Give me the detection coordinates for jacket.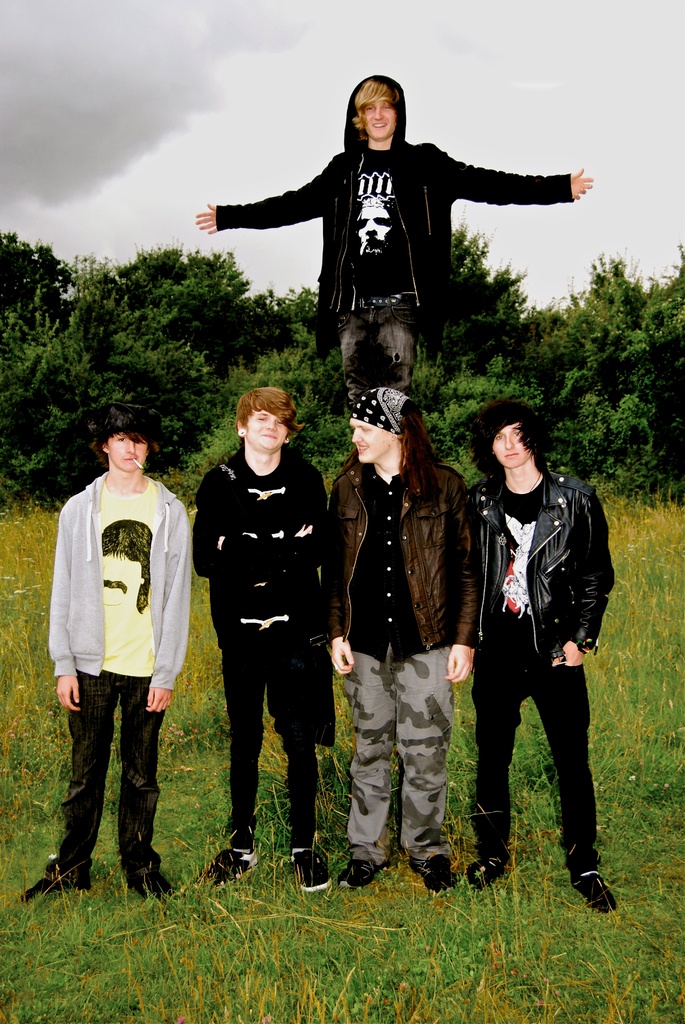
(x1=459, y1=418, x2=618, y2=676).
